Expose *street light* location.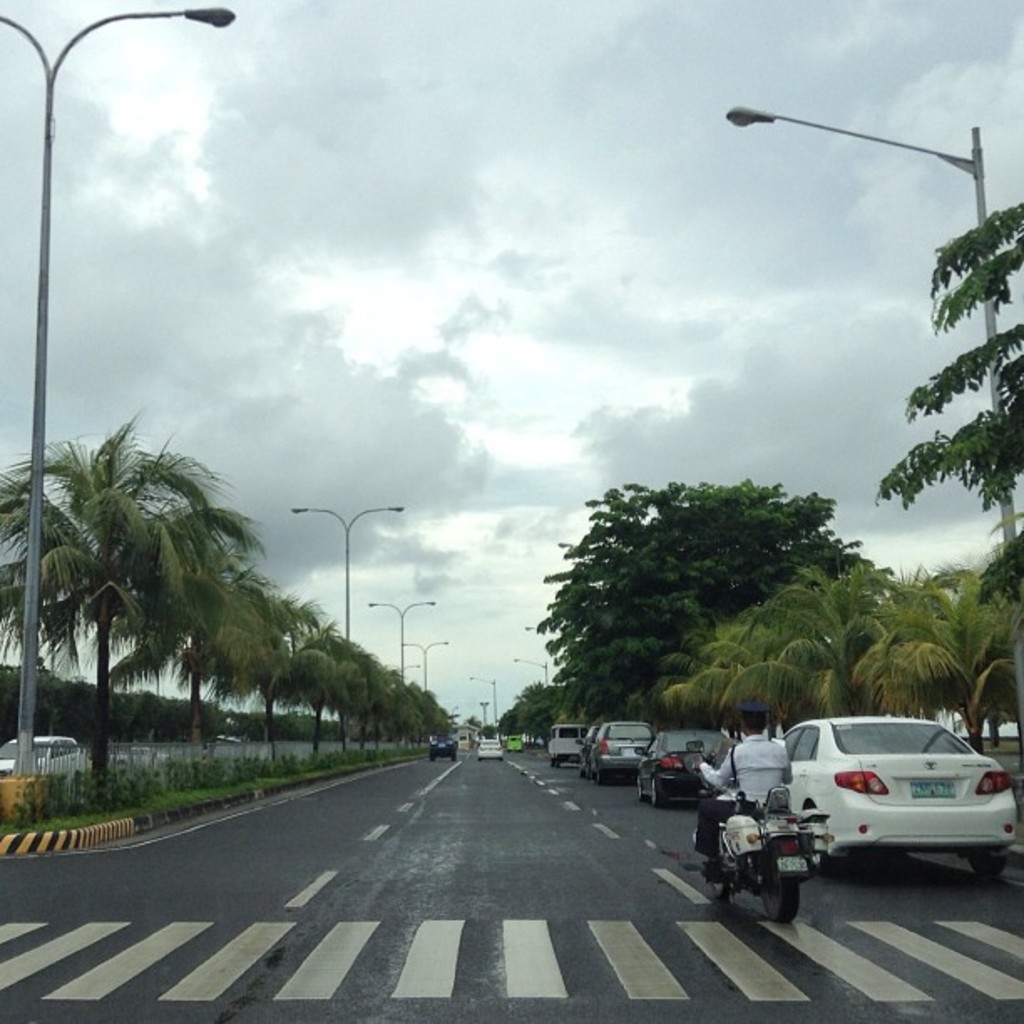
Exposed at bbox(731, 47, 1007, 735).
